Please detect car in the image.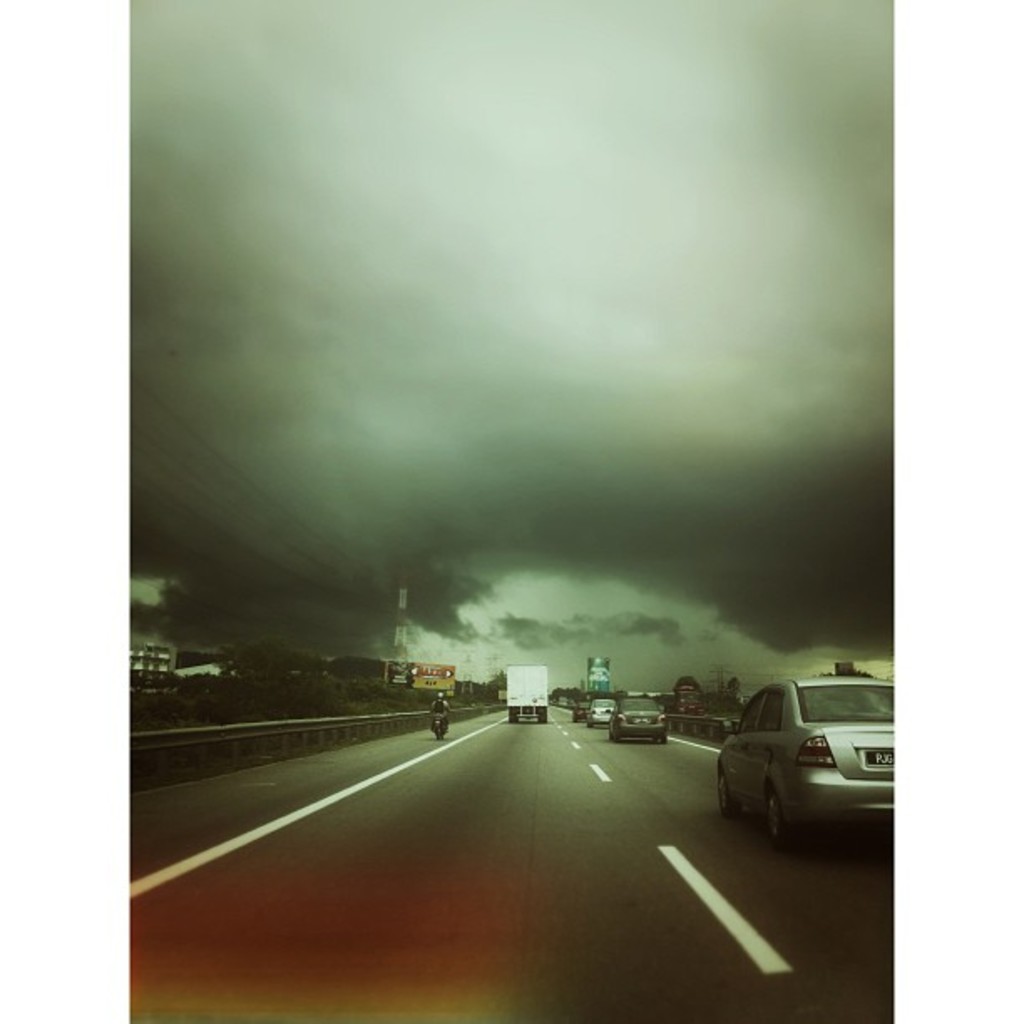
683, 666, 882, 832.
